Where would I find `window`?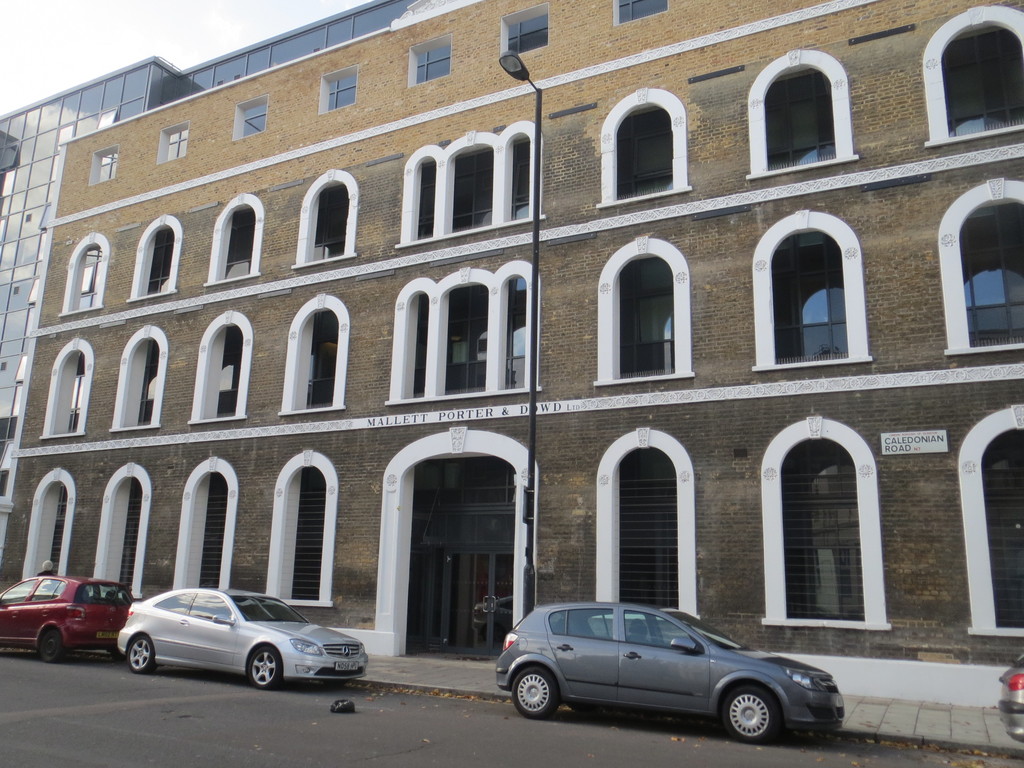
At crop(76, 249, 103, 308).
